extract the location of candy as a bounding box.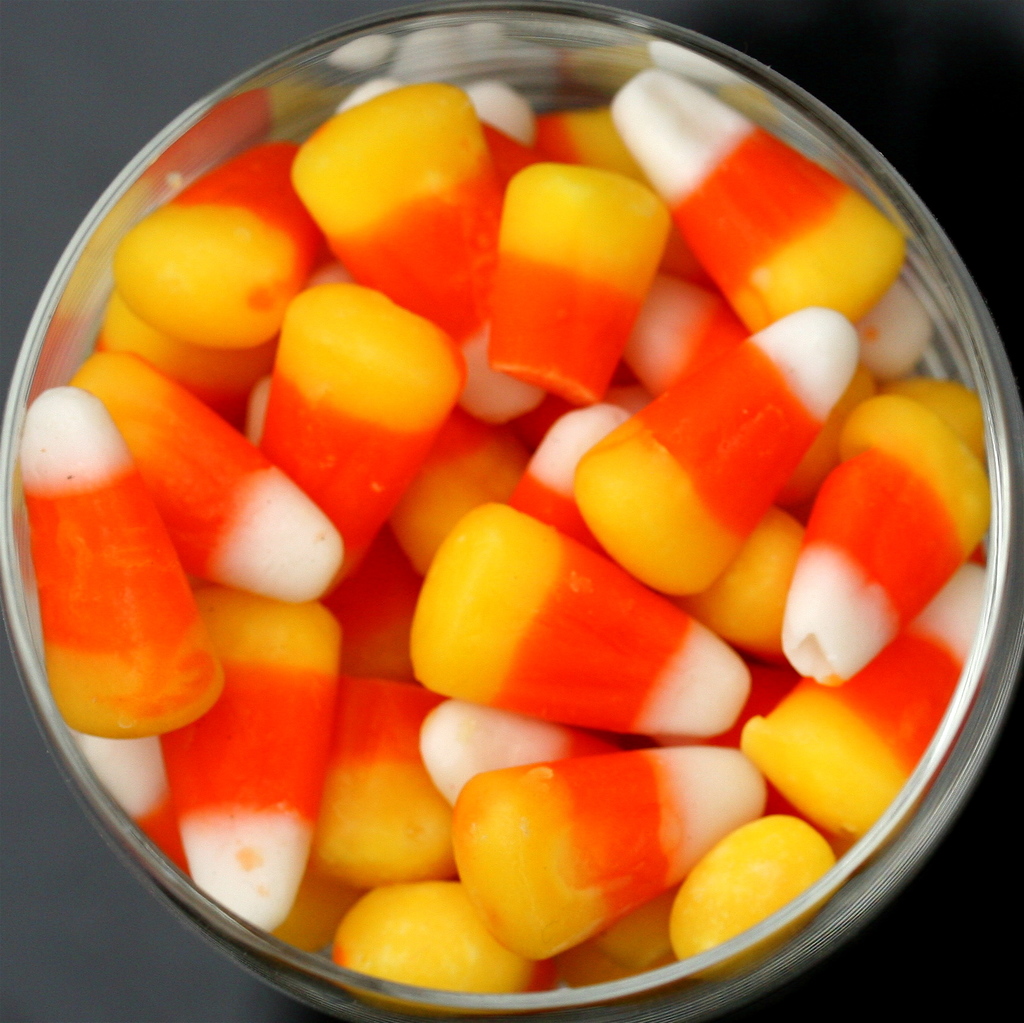
9 53 999 1006.
